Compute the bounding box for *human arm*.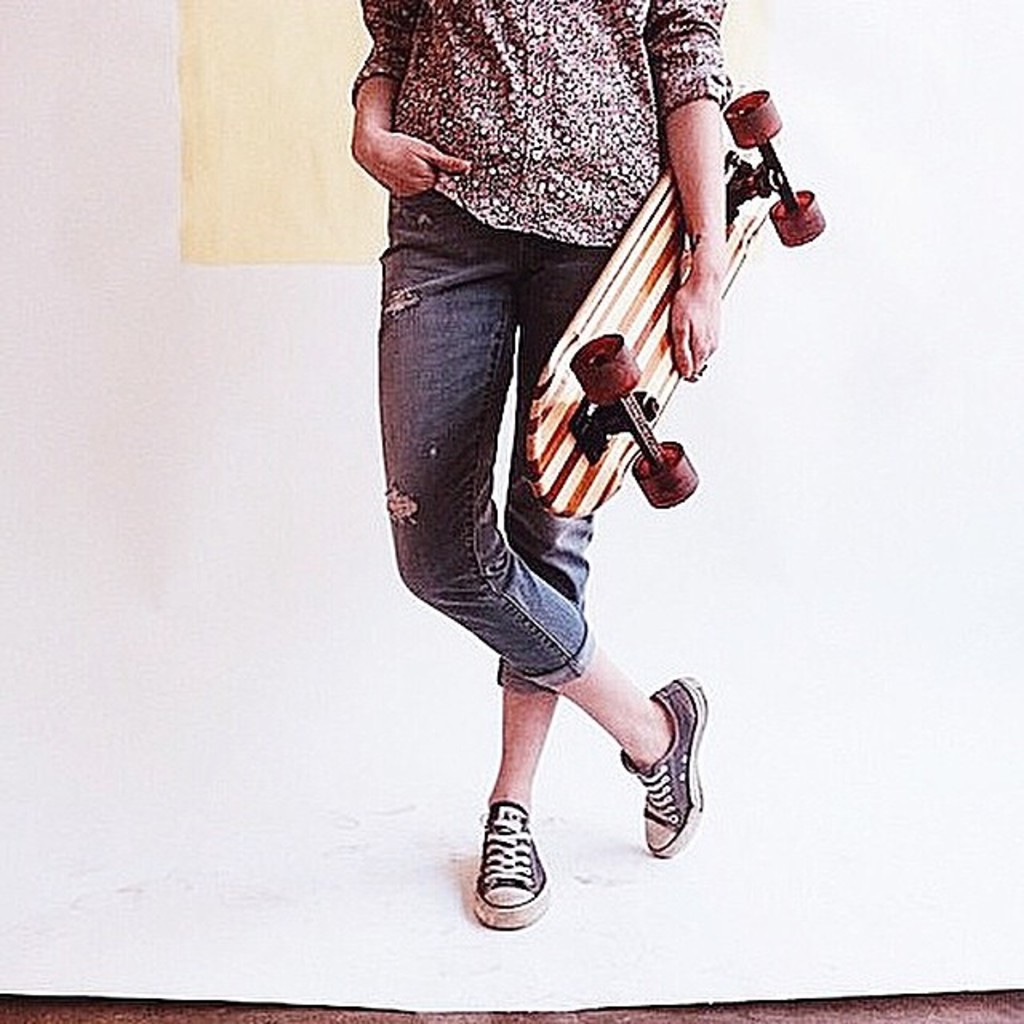
region(338, 0, 475, 200).
